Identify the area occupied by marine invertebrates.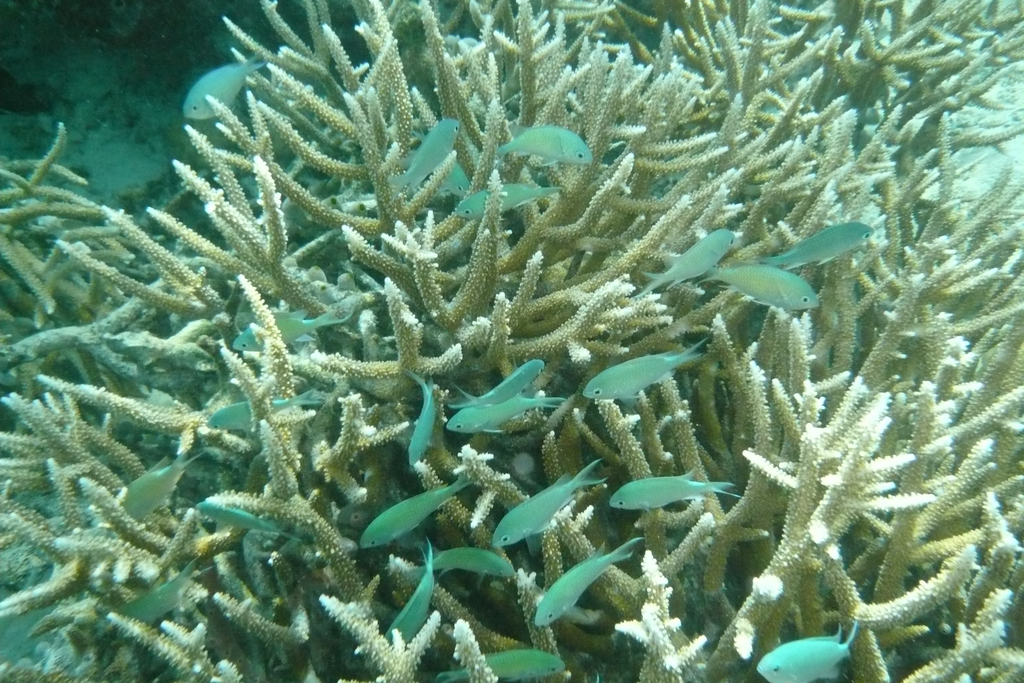
Area: [x1=451, y1=358, x2=546, y2=409].
